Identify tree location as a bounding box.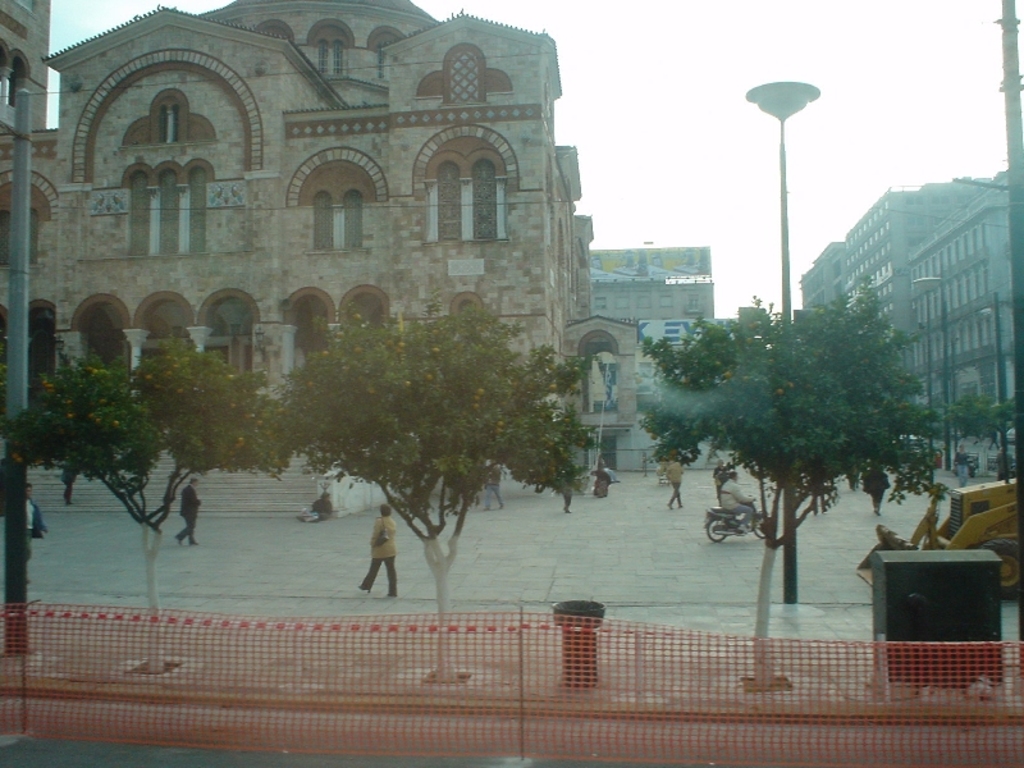
locate(640, 274, 946, 686).
